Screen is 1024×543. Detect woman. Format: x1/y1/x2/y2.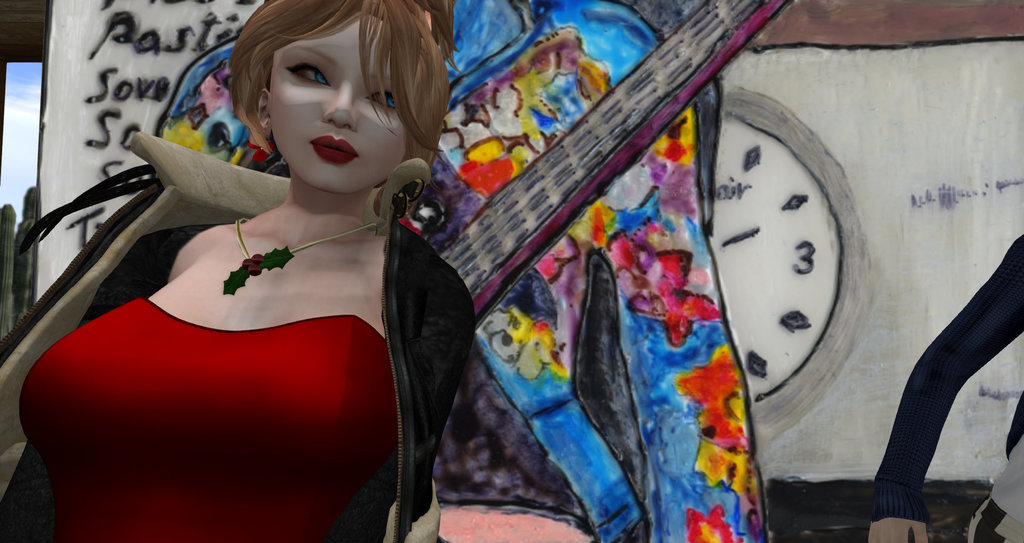
90/8/481/505.
